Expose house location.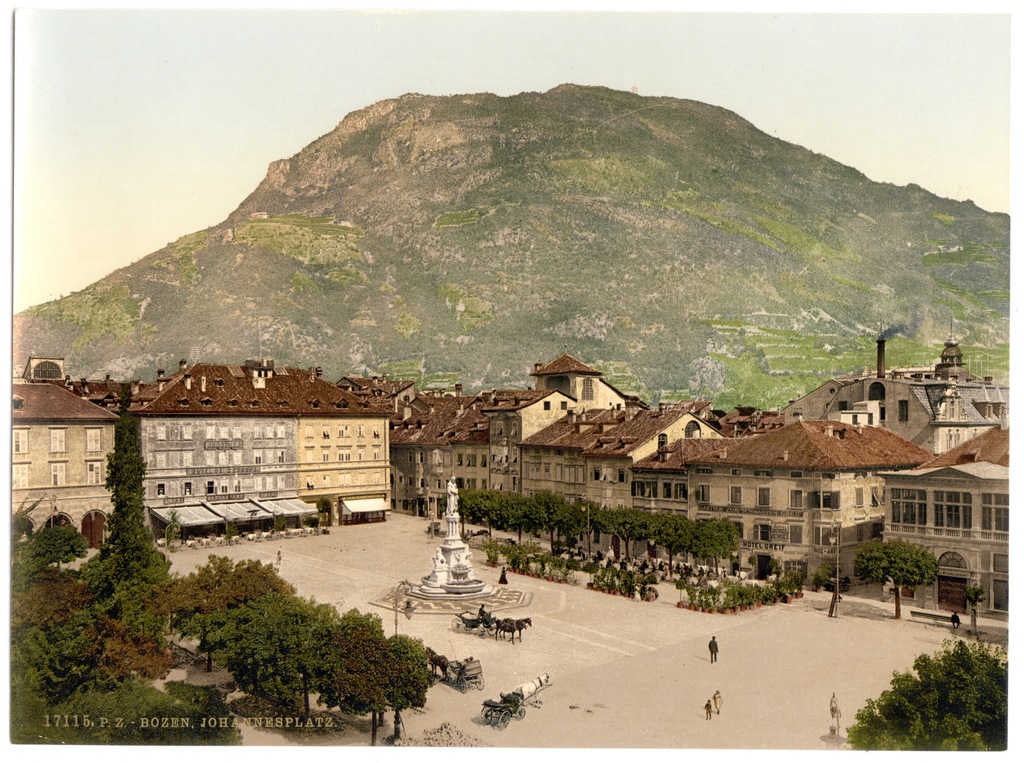
Exposed at <bbox>800, 360, 1016, 439</bbox>.
